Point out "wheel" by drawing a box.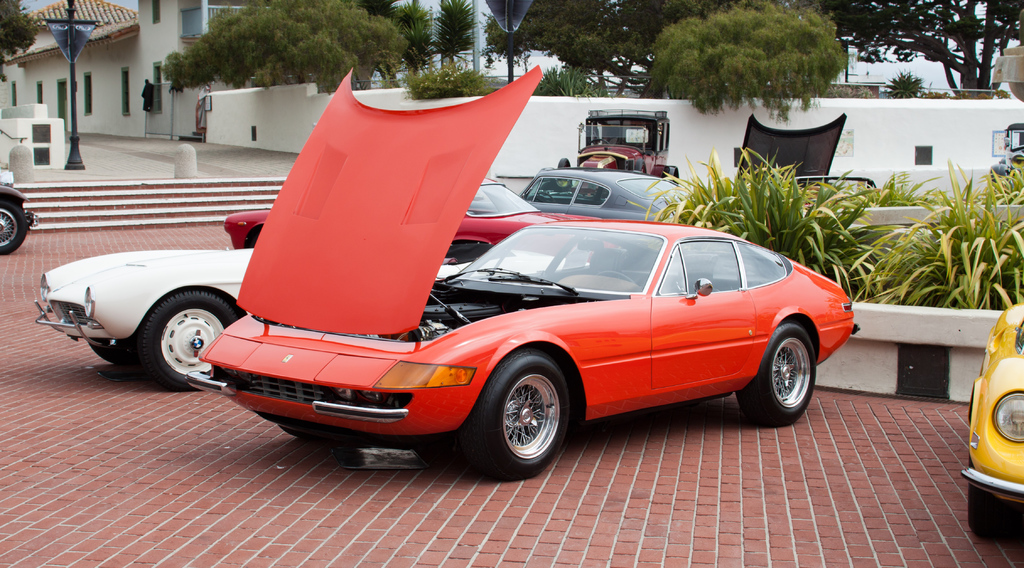
bbox=(589, 136, 609, 144).
